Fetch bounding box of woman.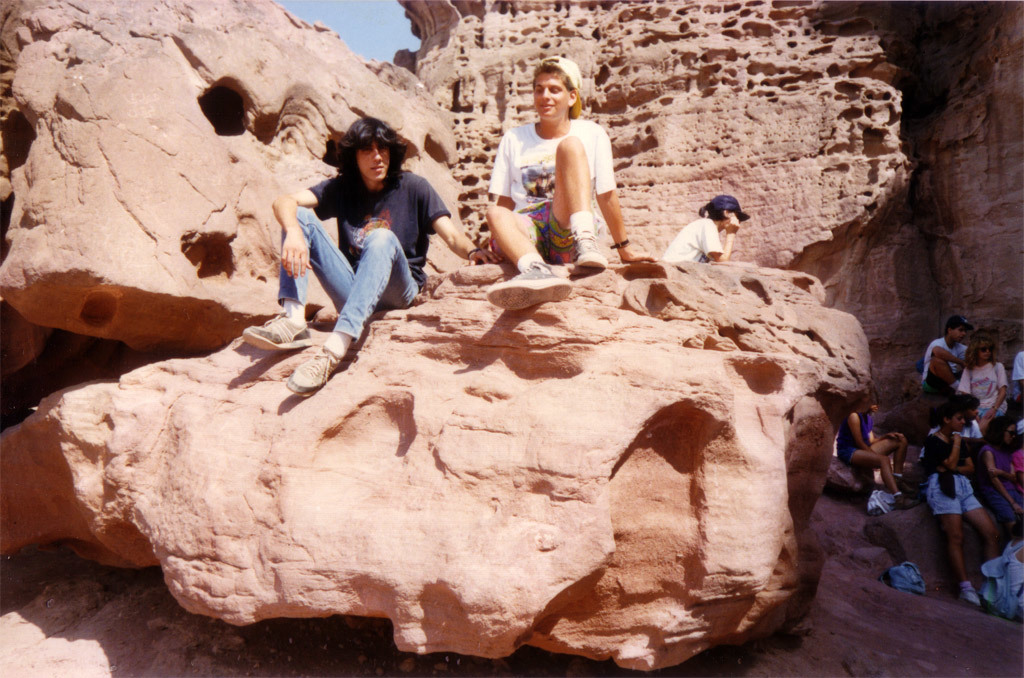
Bbox: <box>831,377,919,522</box>.
